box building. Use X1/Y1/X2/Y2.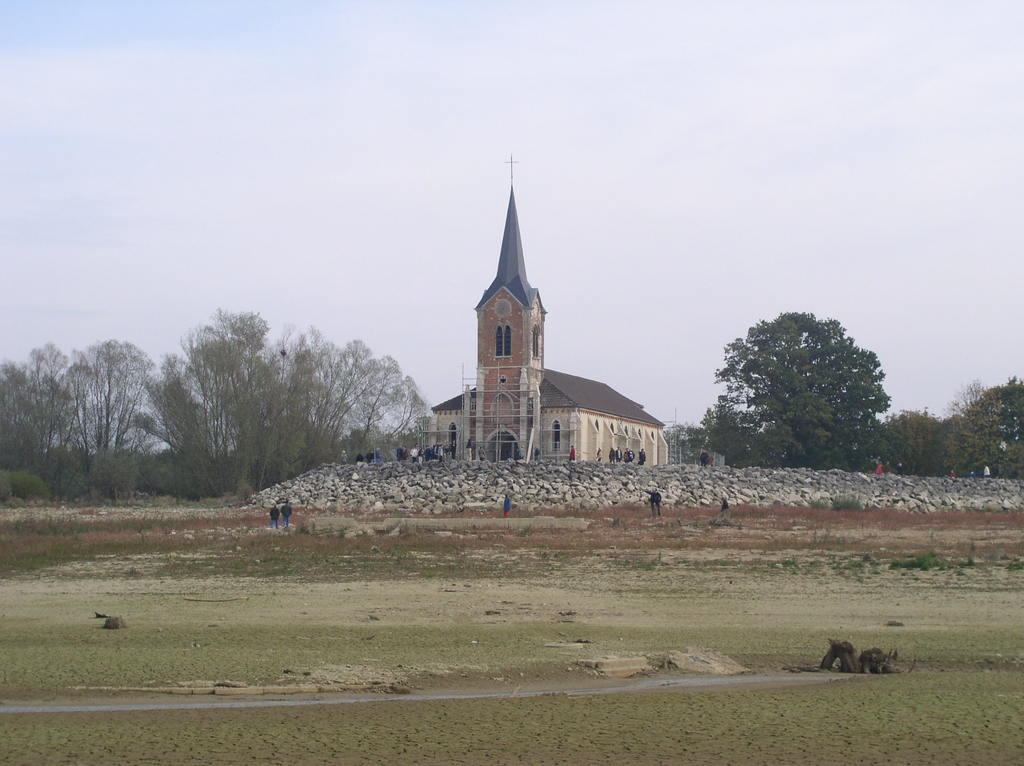
424/152/668/468.
